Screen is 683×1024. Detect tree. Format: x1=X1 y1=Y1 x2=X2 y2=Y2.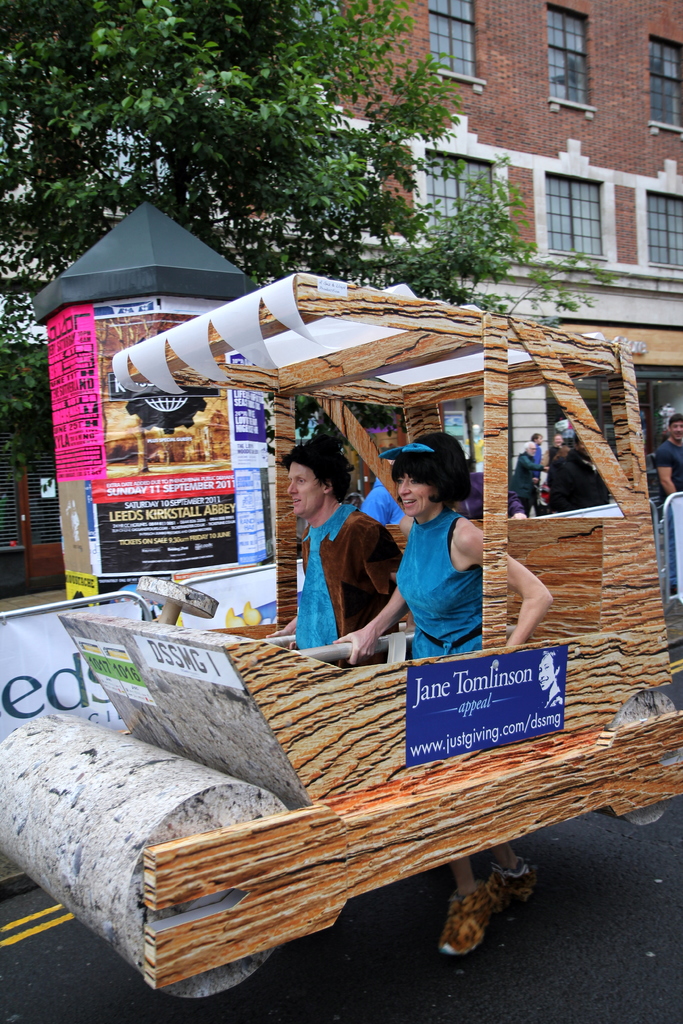
x1=0 y1=0 x2=633 y2=586.
